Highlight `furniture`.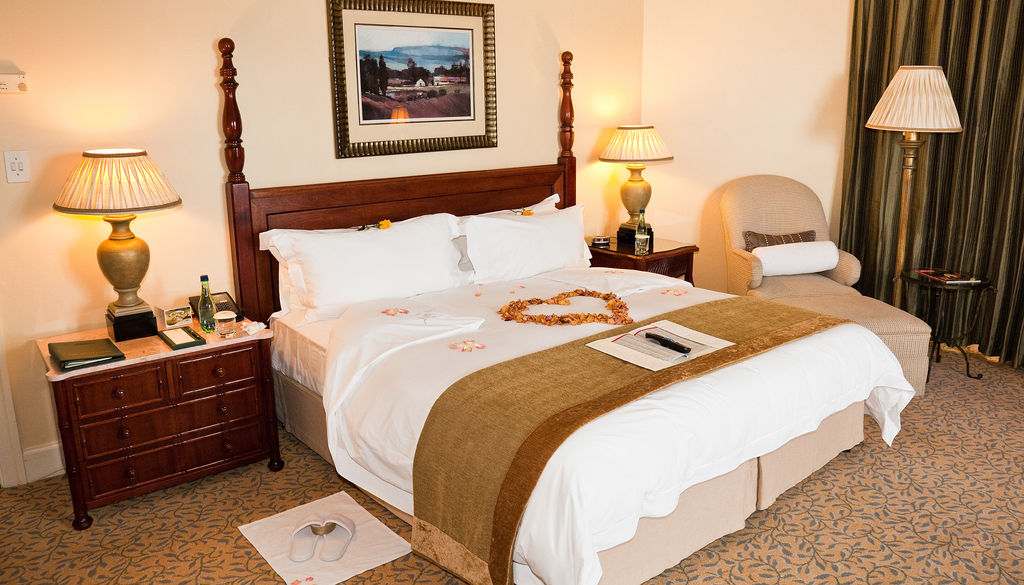
Highlighted region: l=900, t=268, r=984, b=379.
